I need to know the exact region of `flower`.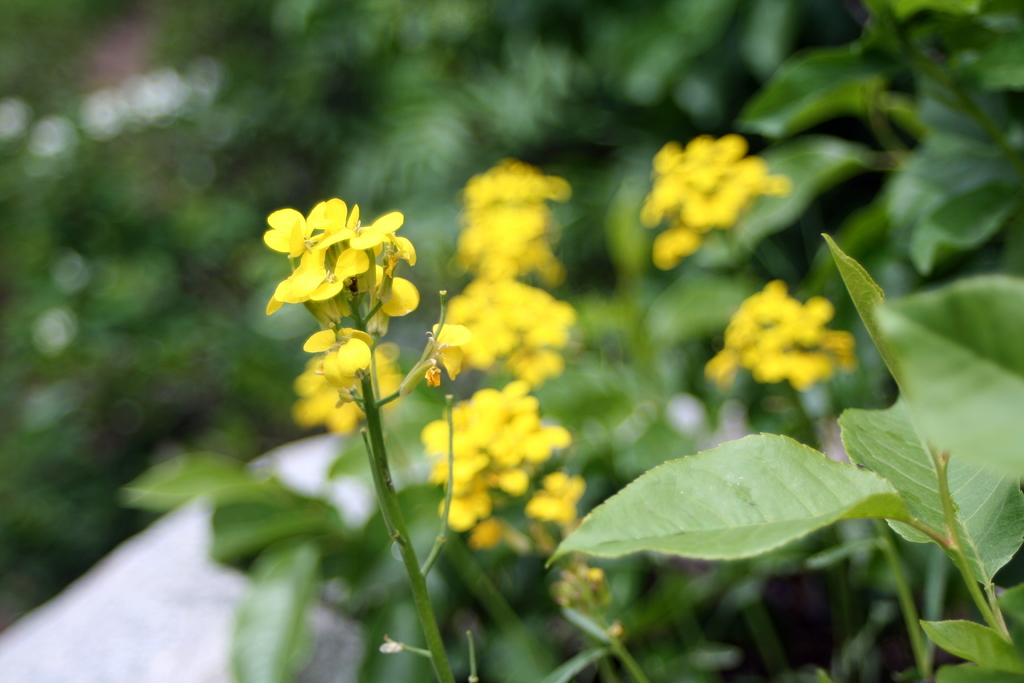
Region: (278, 329, 420, 431).
